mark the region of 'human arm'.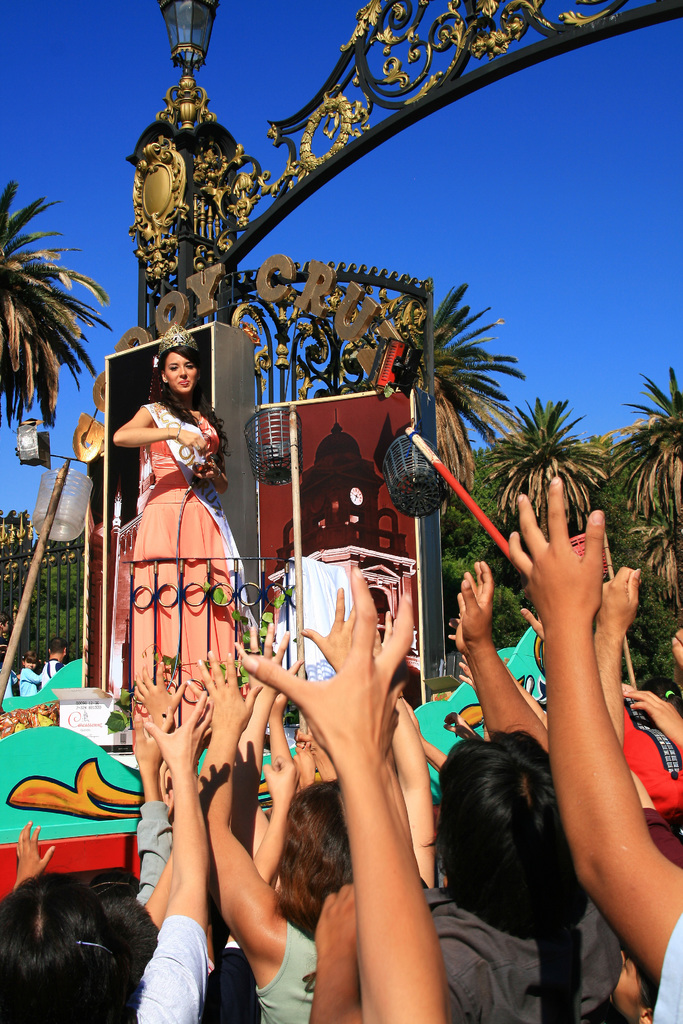
Region: locate(516, 461, 662, 1000).
